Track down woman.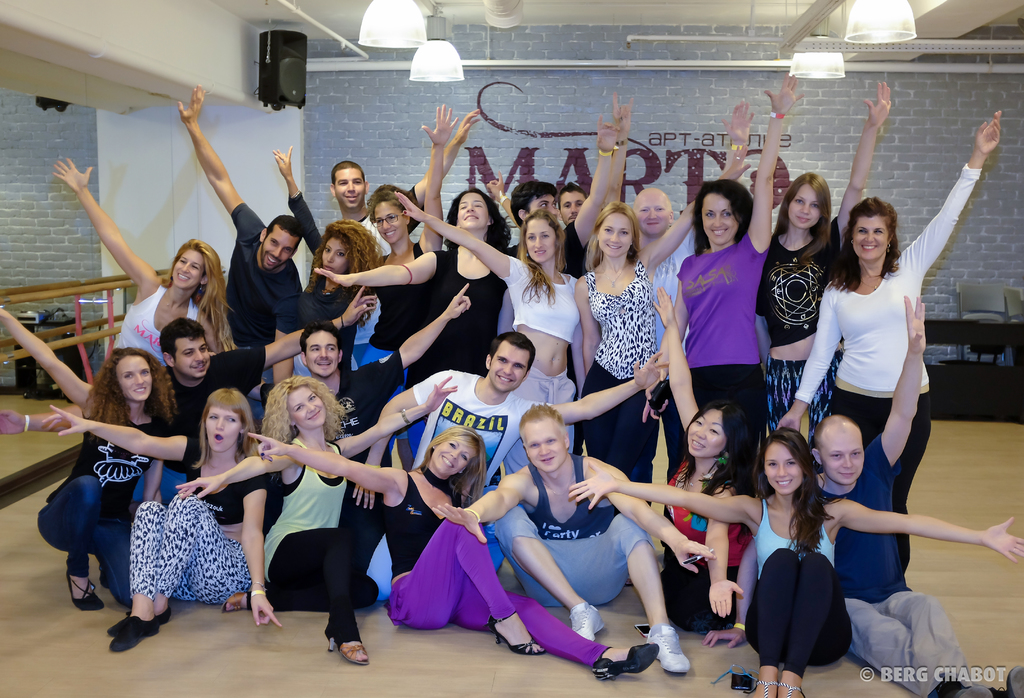
Tracked to (570,425,1023,697).
